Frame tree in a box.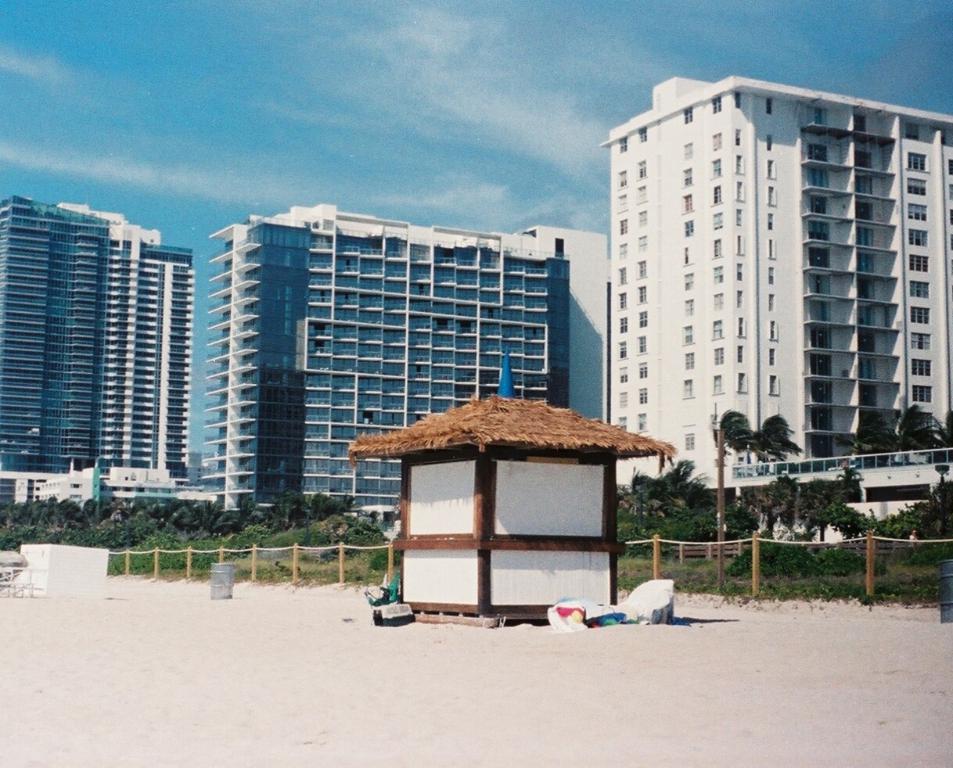
[left=837, top=413, right=898, bottom=453].
